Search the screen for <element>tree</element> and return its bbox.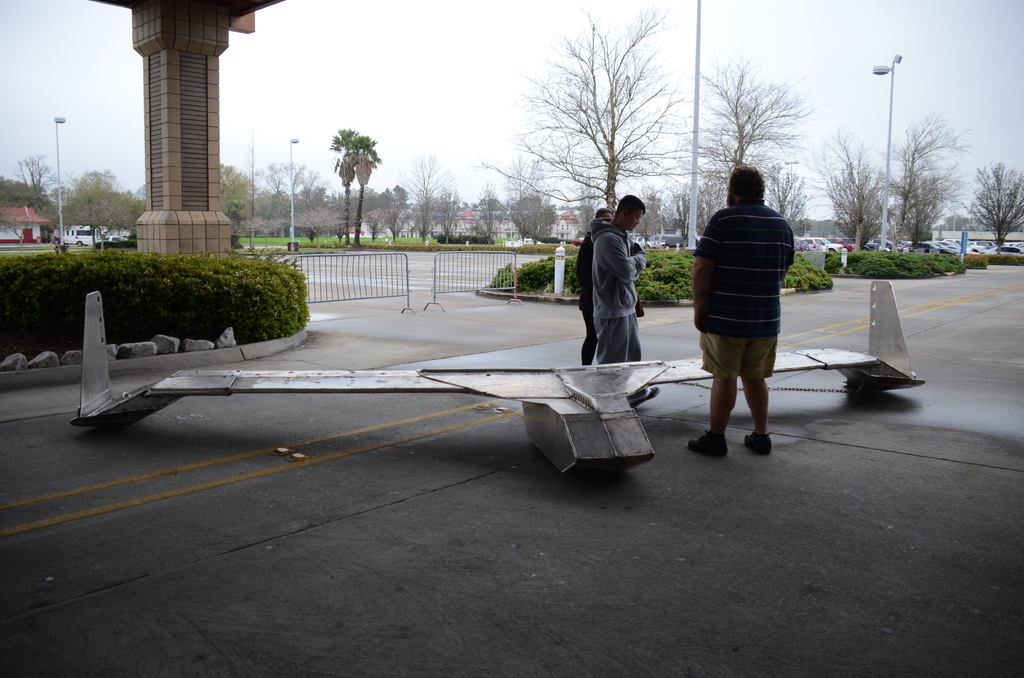
Found: region(8, 151, 68, 213).
